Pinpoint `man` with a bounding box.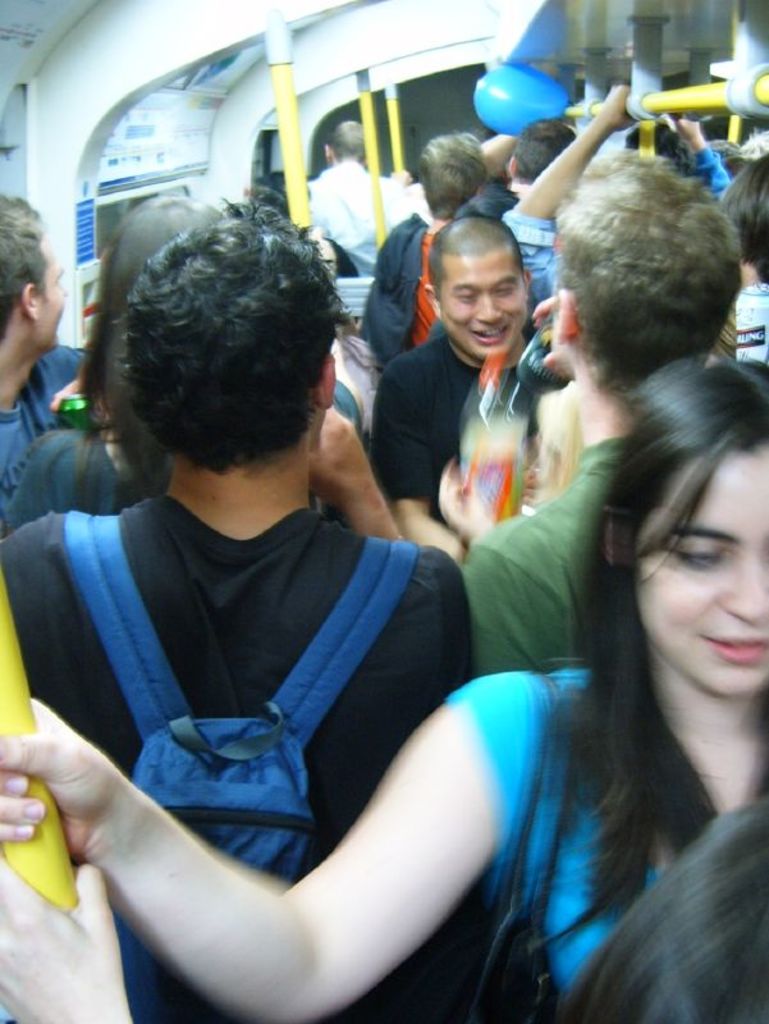
Rect(0, 192, 470, 1023).
